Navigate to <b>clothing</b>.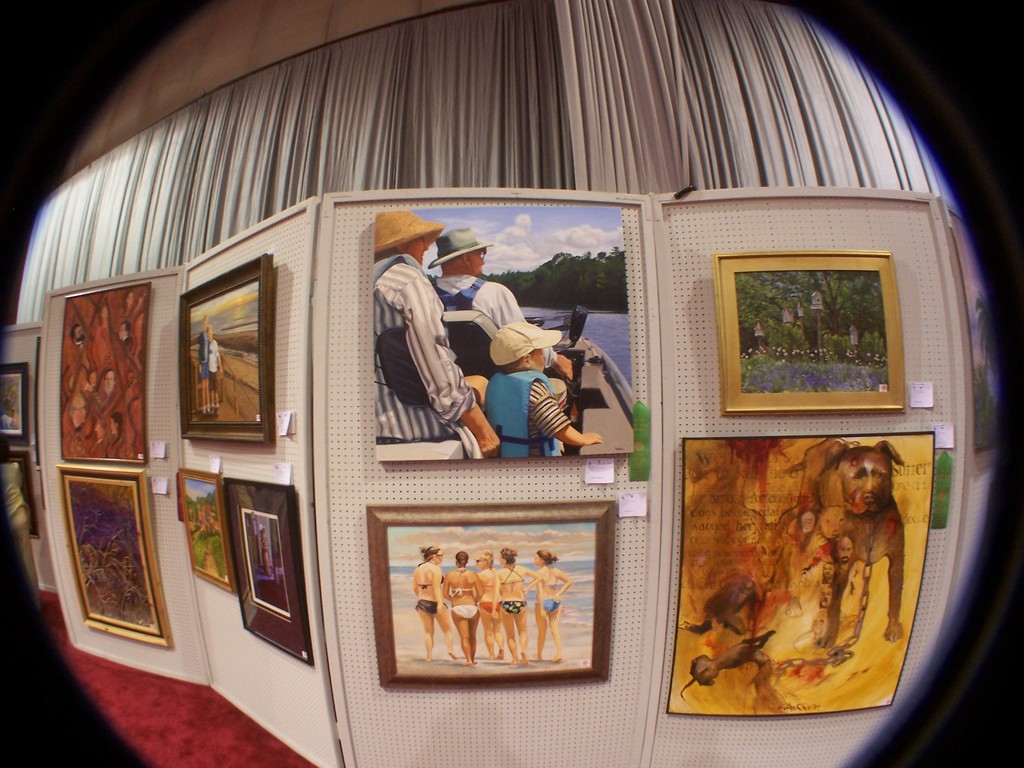
Navigation target: {"x1": 501, "y1": 561, "x2": 529, "y2": 586}.
